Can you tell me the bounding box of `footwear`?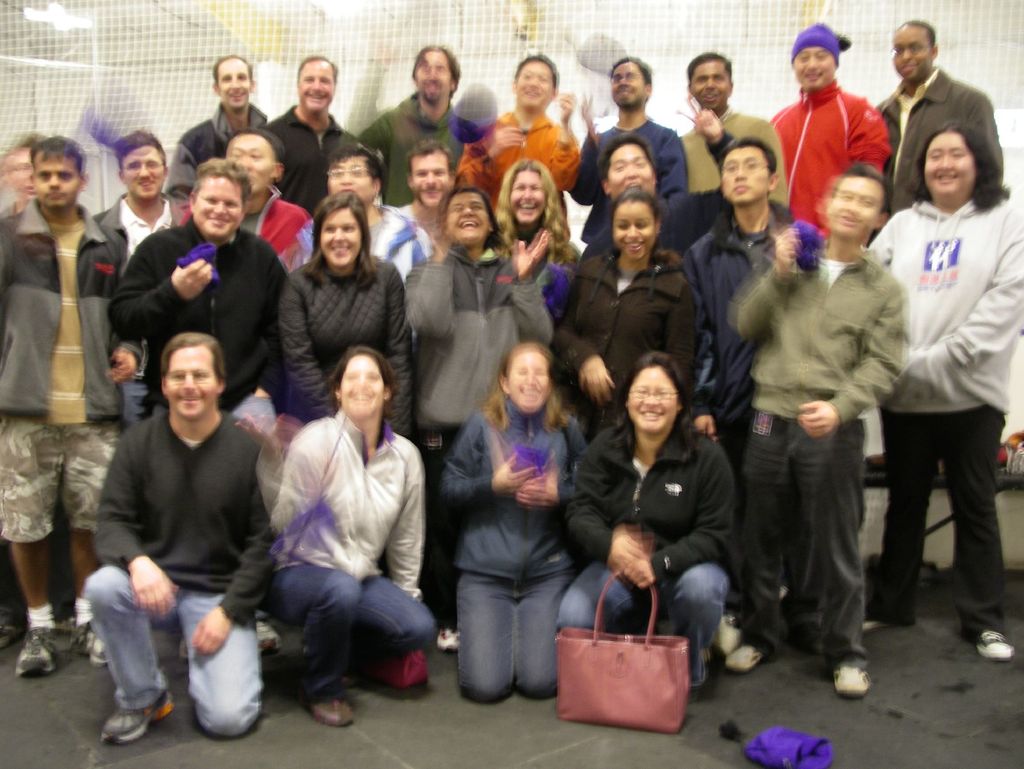
[13, 624, 59, 676].
